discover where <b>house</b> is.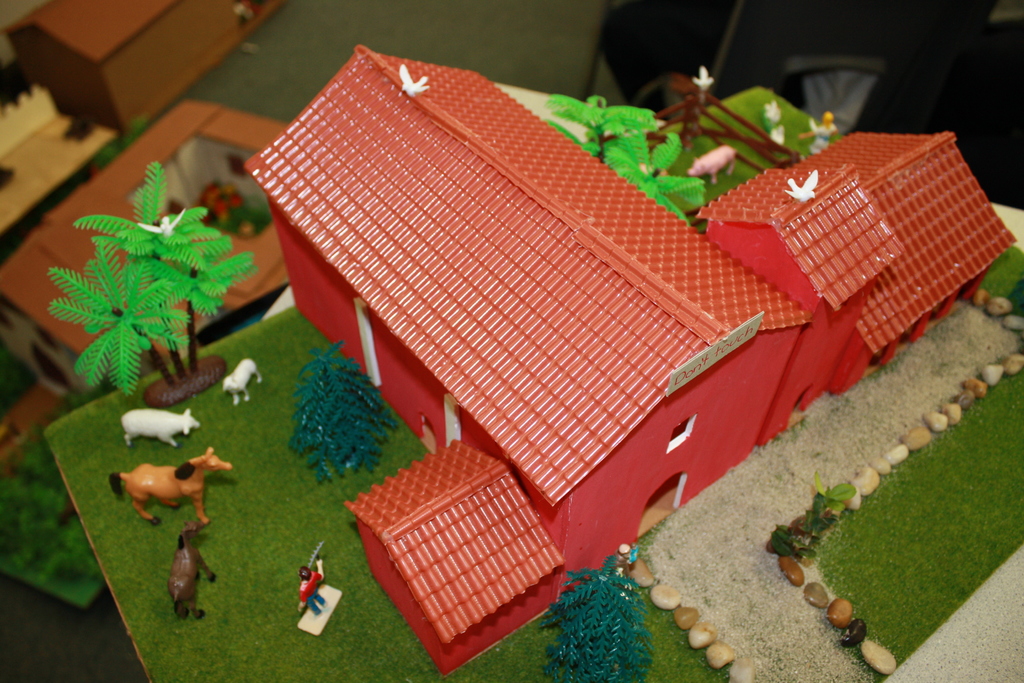
Discovered at (x1=337, y1=439, x2=561, y2=674).
